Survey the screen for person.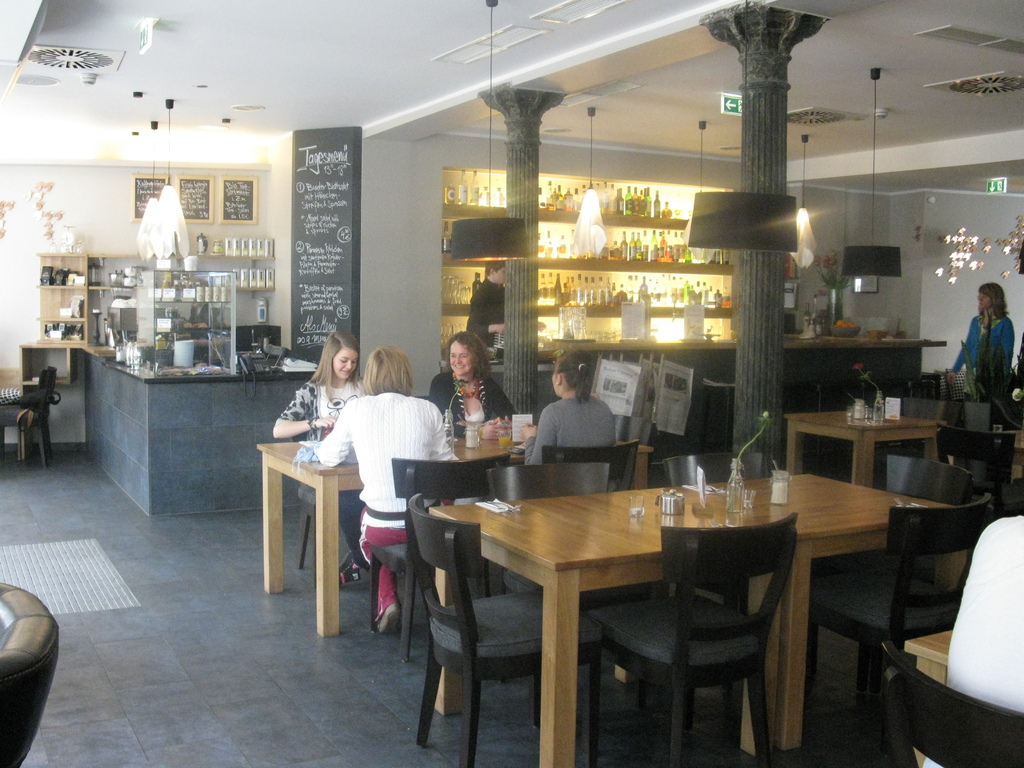
Survey found: <box>527,358,632,508</box>.
